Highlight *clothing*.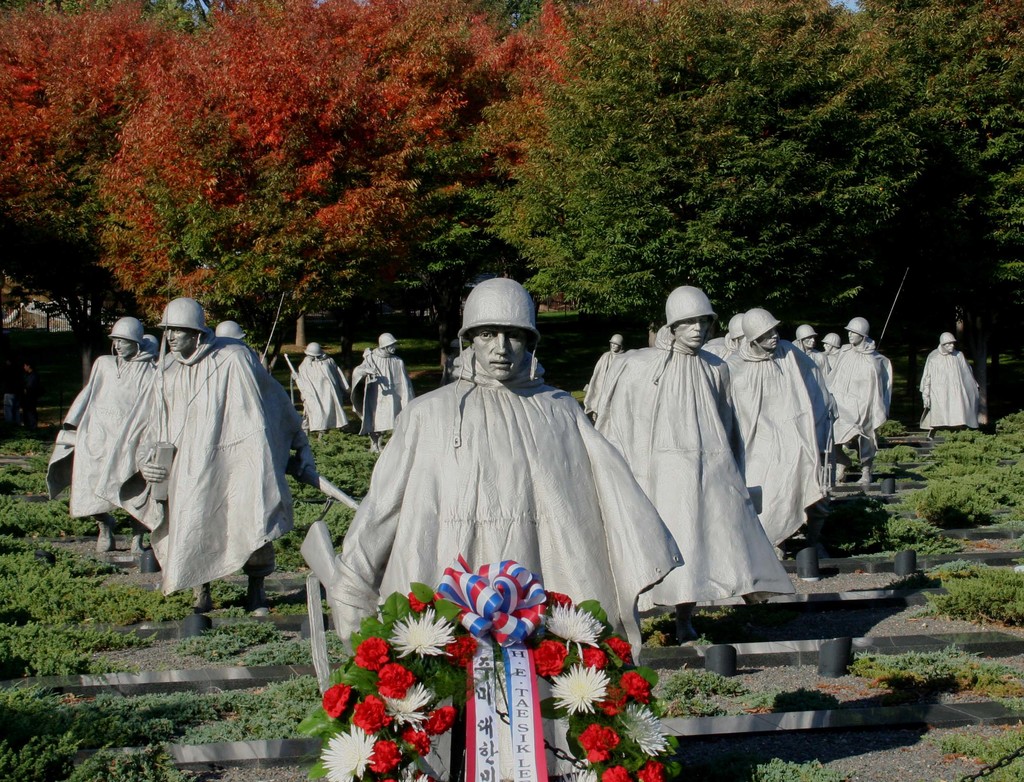
Highlighted region: {"left": 293, "top": 353, "right": 344, "bottom": 429}.
